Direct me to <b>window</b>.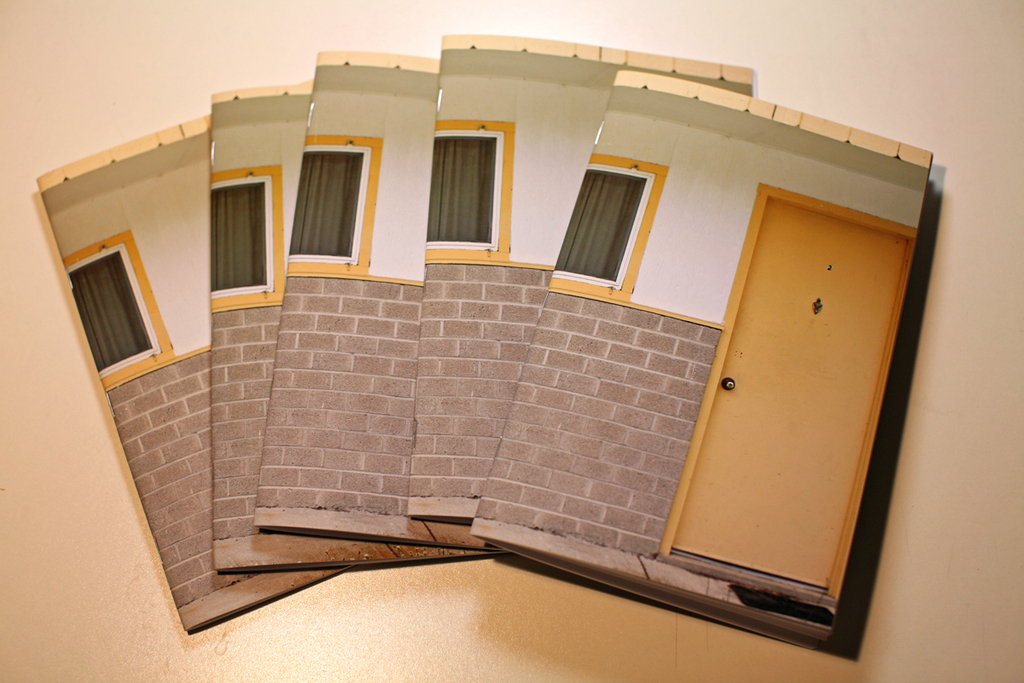
Direction: (left=208, top=161, right=282, bottom=312).
